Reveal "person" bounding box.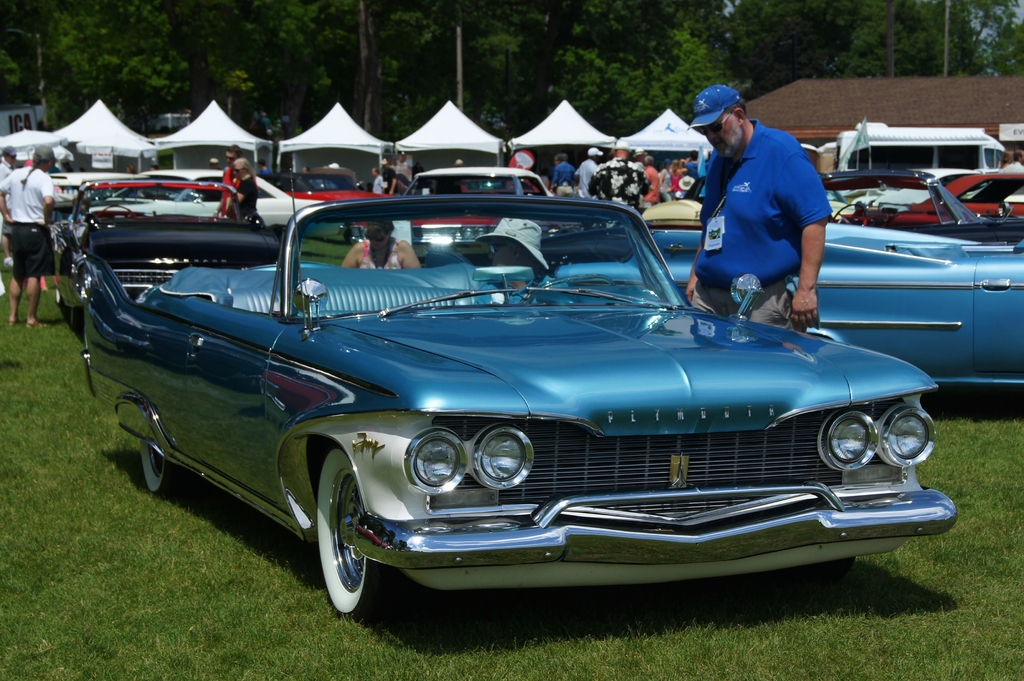
Revealed: {"x1": 0, "y1": 147, "x2": 58, "y2": 332}.
